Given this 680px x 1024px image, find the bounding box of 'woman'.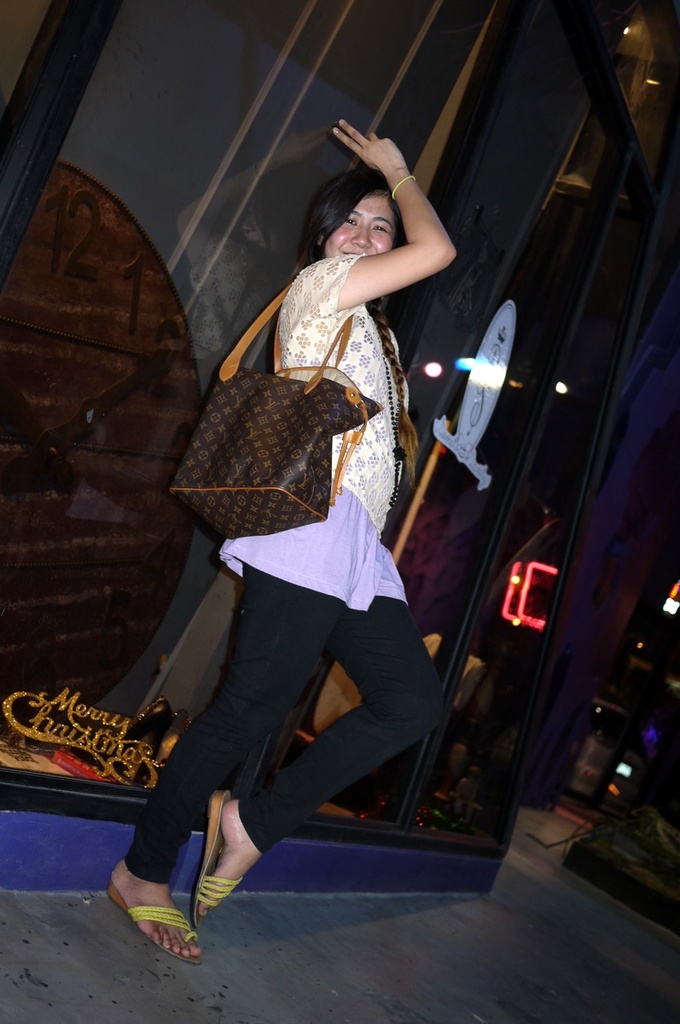
[x1=148, y1=123, x2=486, y2=943].
